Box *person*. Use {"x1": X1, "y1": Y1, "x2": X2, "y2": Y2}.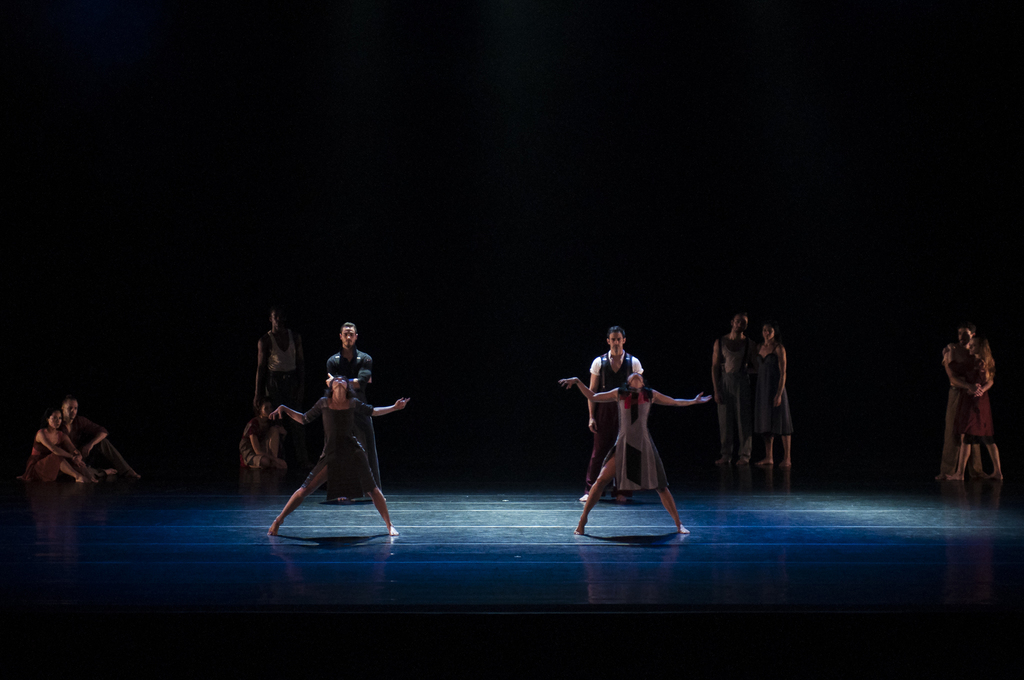
{"x1": 558, "y1": 376, "x2": 712, "y2": 533}.
